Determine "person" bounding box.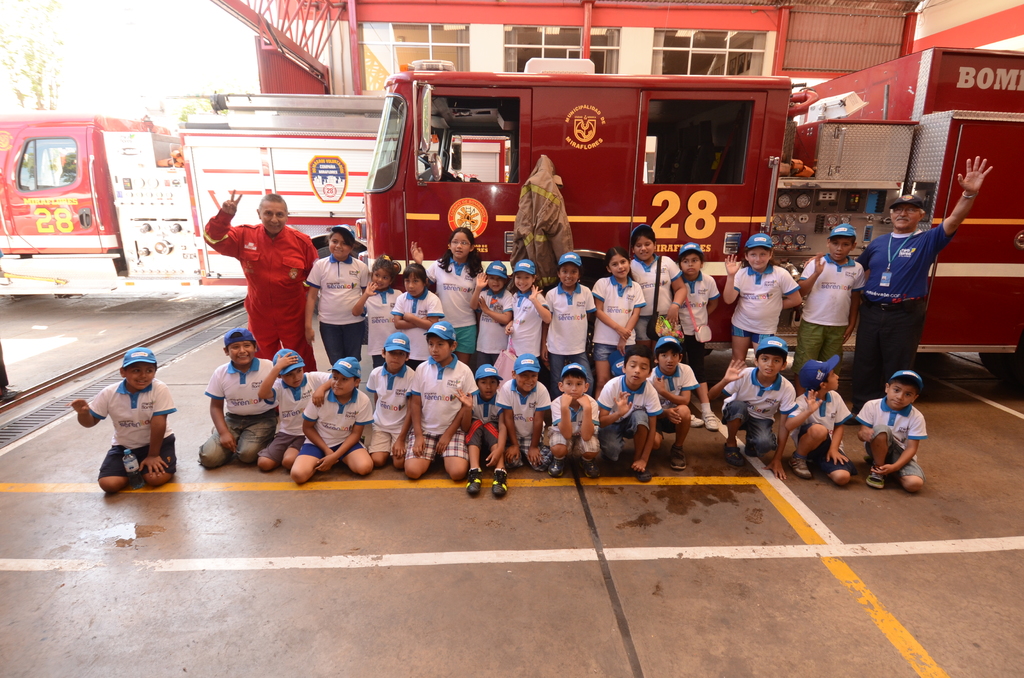
Determined: [796,221,866,398].
